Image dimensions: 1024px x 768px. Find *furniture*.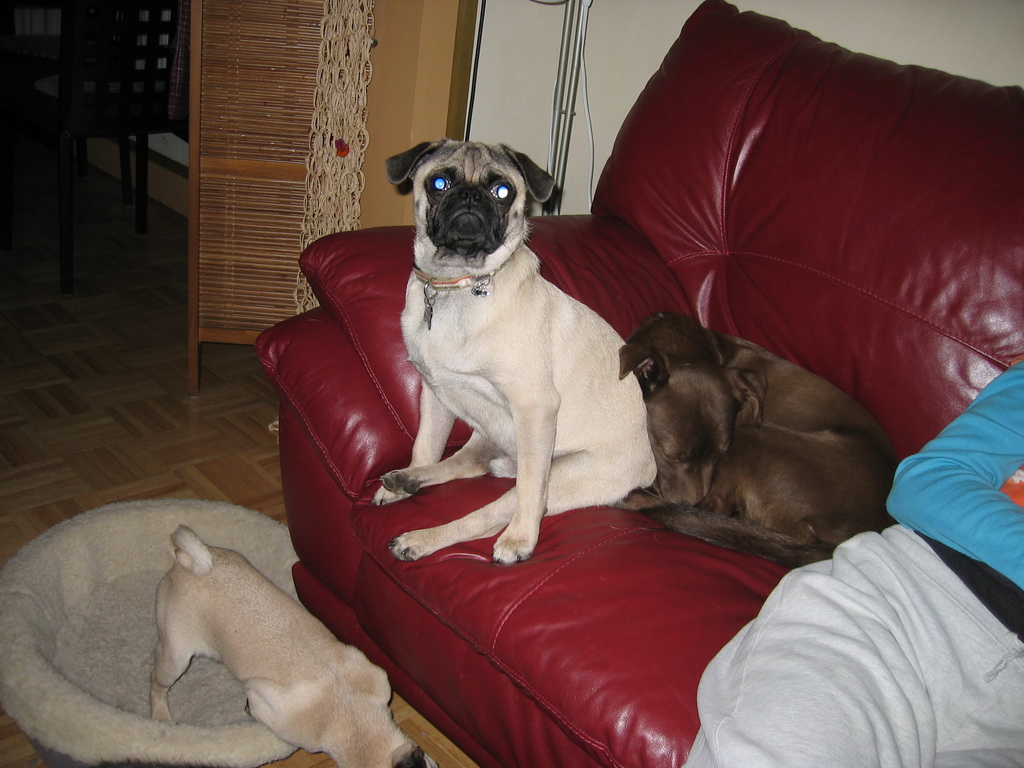
{"x1": 187, "y1": 0, "x2": 371, "y2": 395}.
